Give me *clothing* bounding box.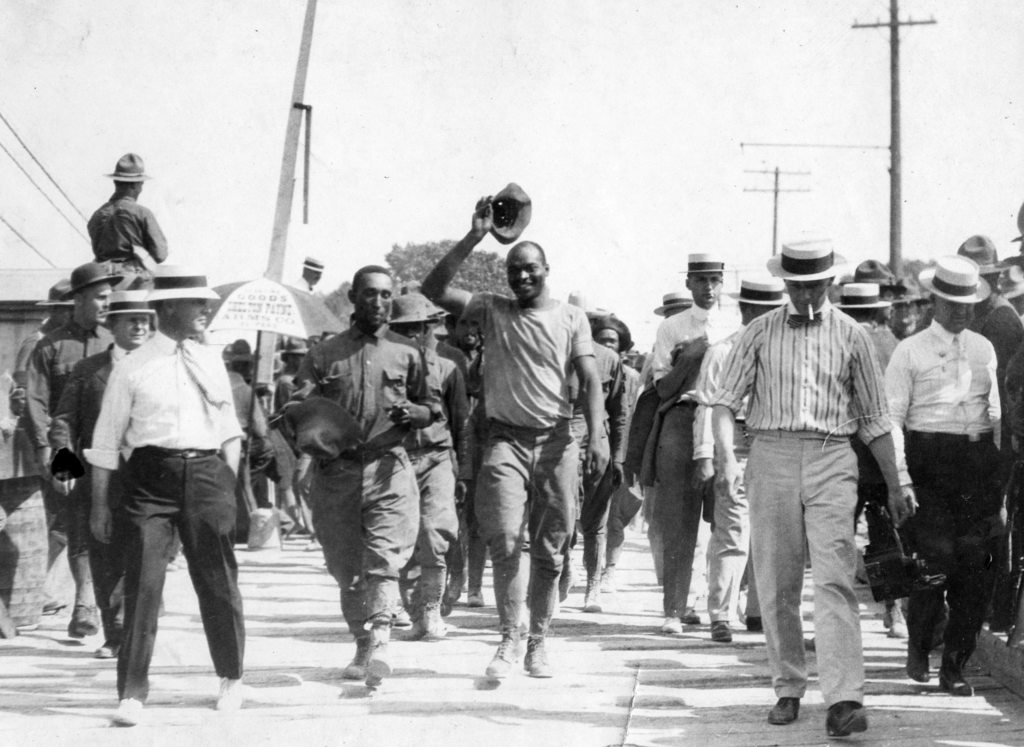
select_region(90, 203, 168, 281).
